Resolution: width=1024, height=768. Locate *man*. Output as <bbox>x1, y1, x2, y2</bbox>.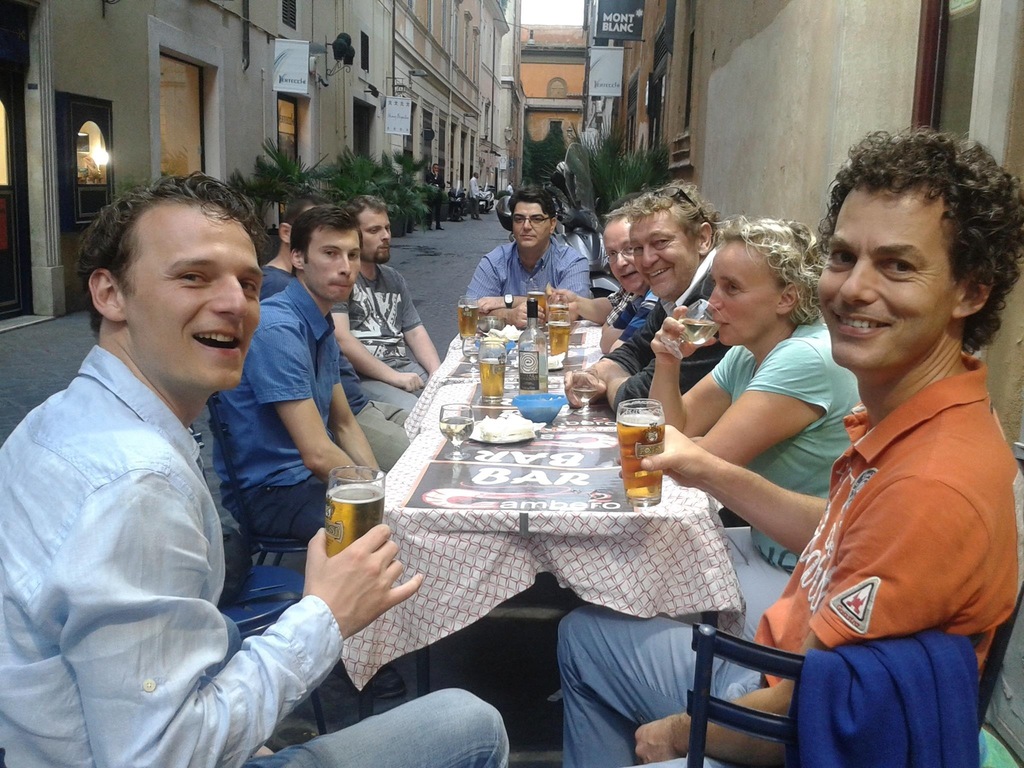
<bbox>465, 170, 483, 216</bbox>.
